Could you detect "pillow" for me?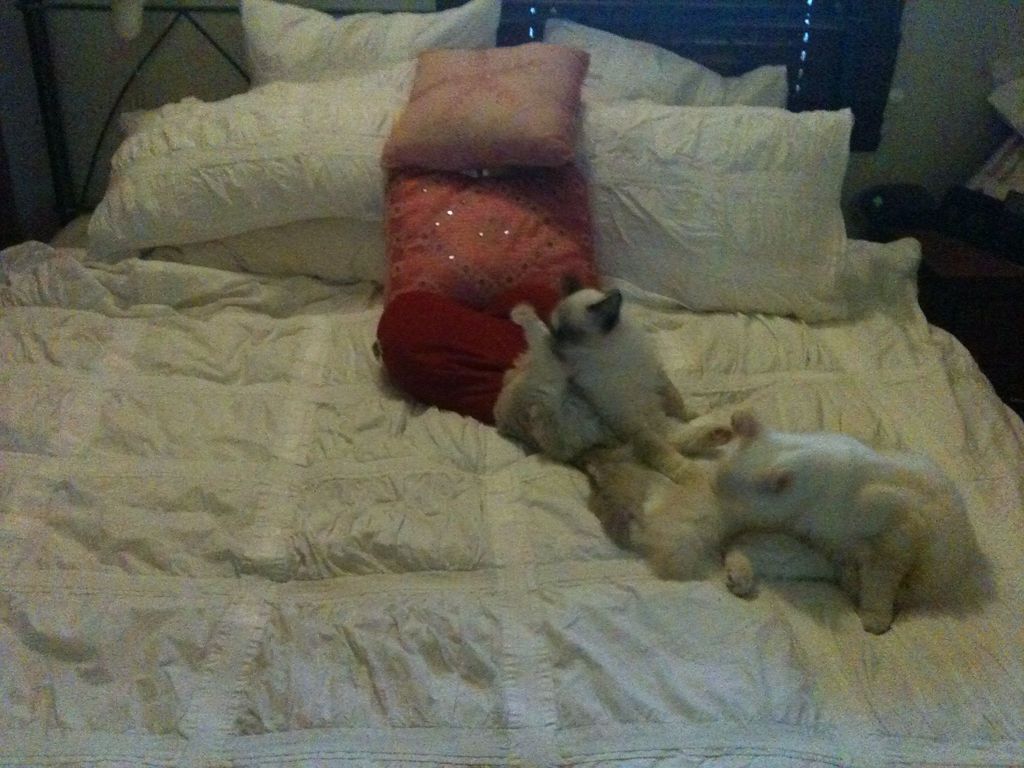
Detection result: Rect(534, 22, 787, 110).
